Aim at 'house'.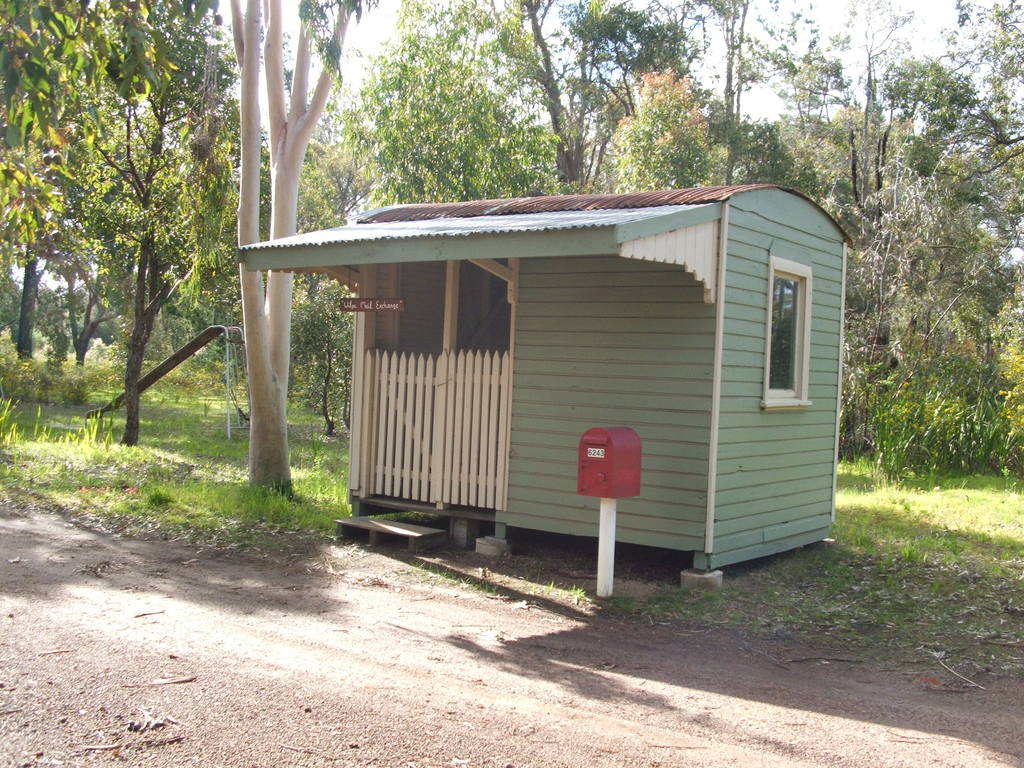
Aimed at select_region(232, 189, 838, 561).
